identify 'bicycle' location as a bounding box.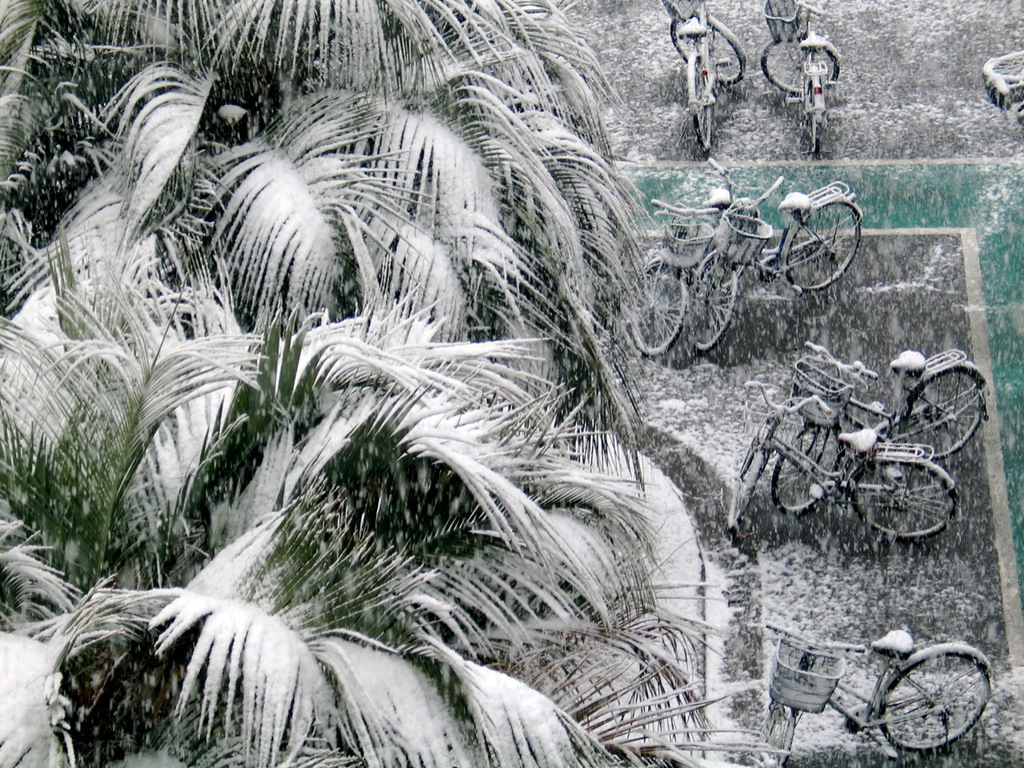
Rect(760, 0, 838, 154).
